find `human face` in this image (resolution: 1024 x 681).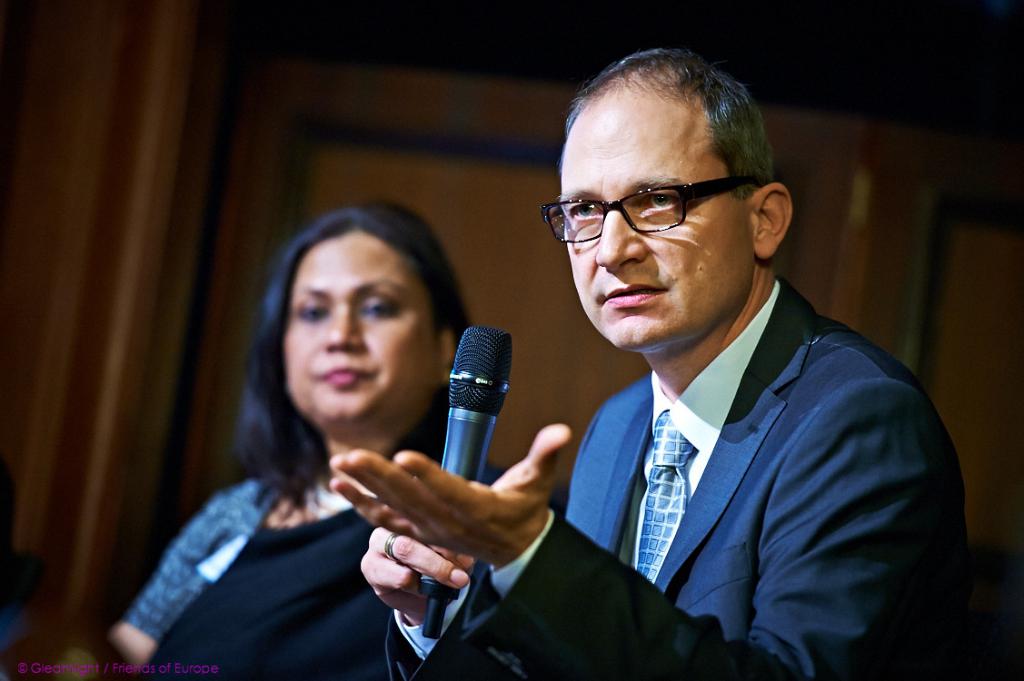
box=[280, 233, 432, 428].
